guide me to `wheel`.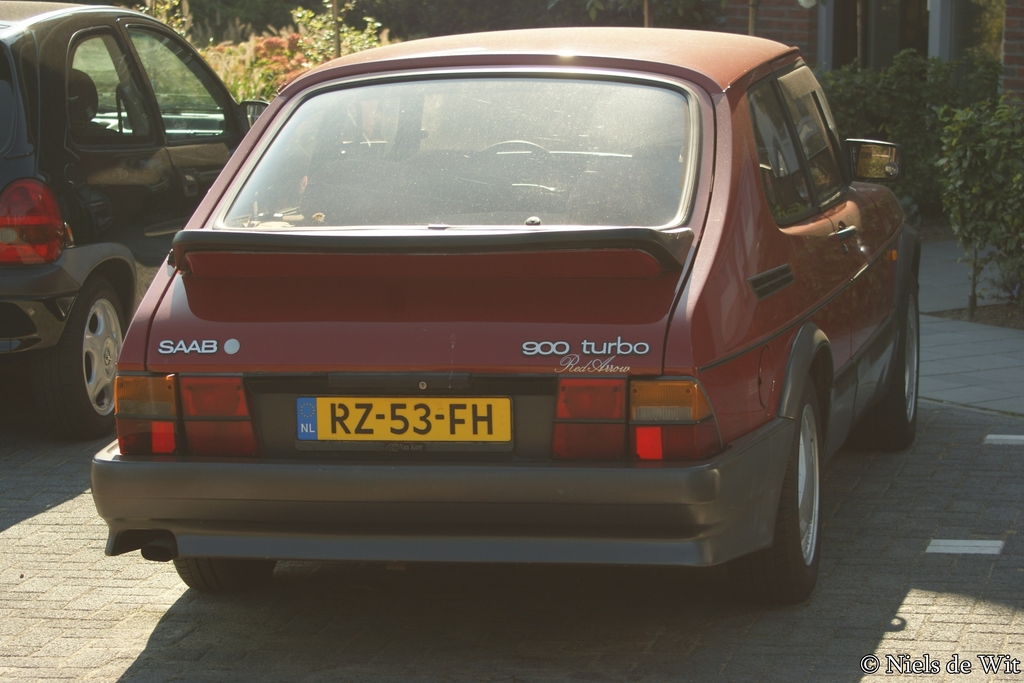
Guidance: {"left": 724, "top": 367, "right": 820, "bottom": 612}.
